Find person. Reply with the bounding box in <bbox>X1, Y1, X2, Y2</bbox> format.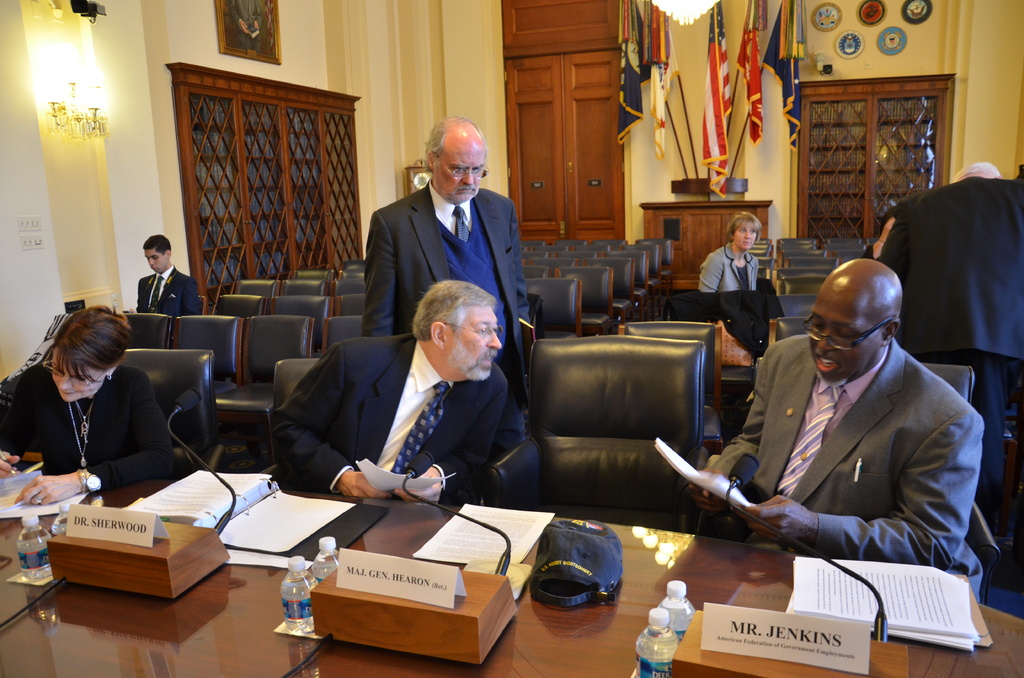
<bbox>4, 305, 177, 495</bbox>.
